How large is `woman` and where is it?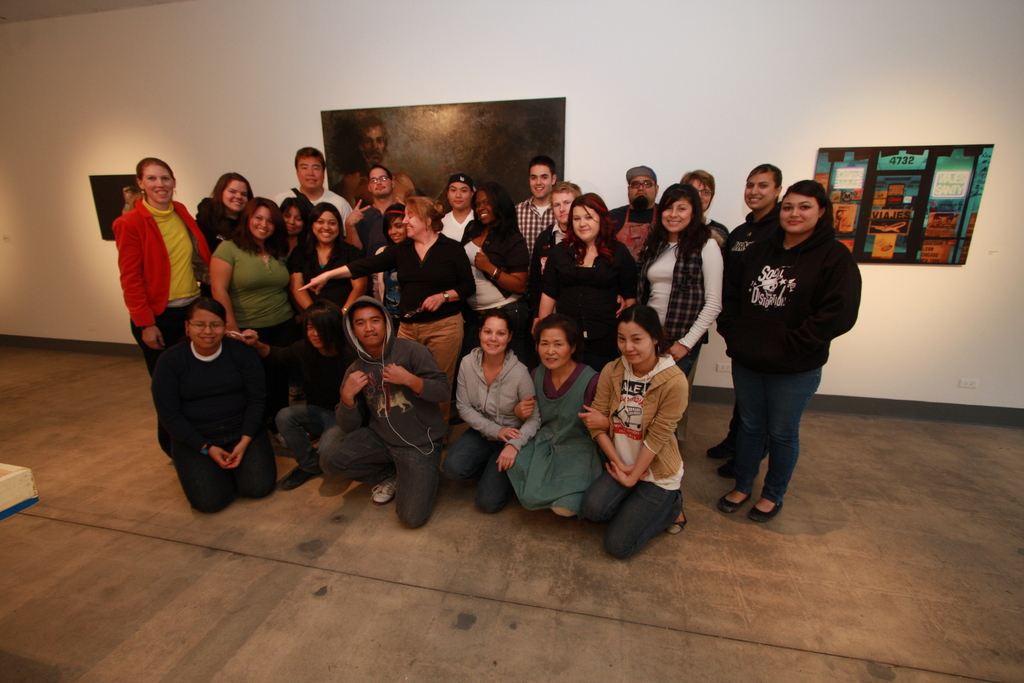
Bounding box: region(283, 198, 367, 324).
